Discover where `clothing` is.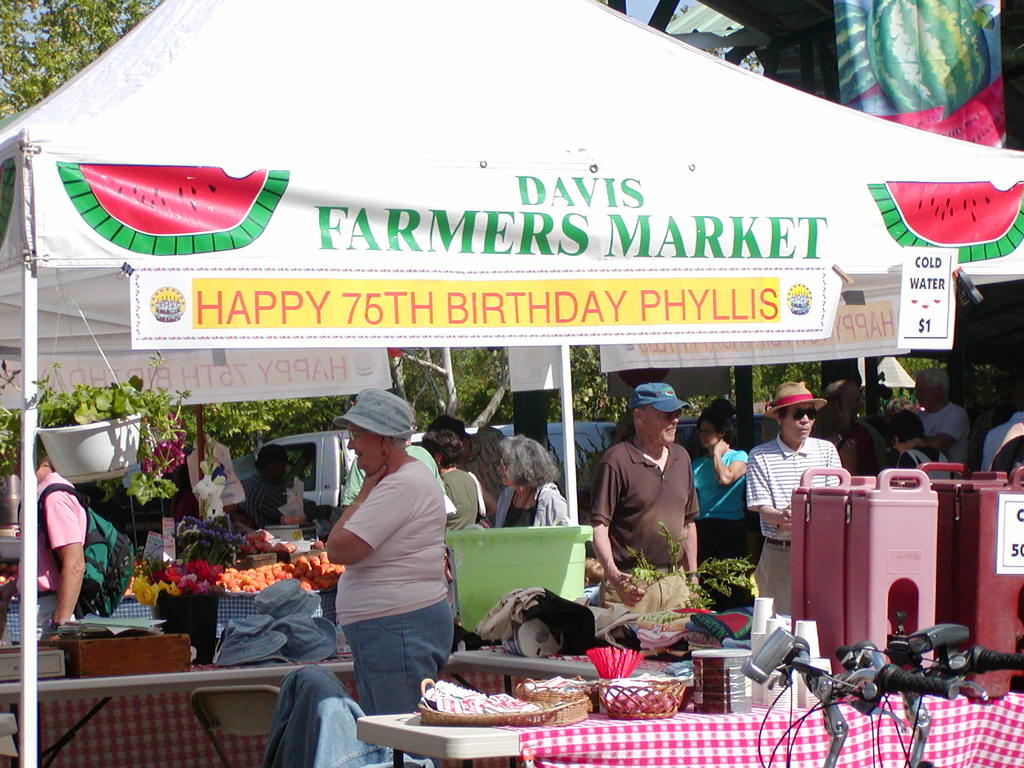
Discovered at [489, 476, 575, 529].
